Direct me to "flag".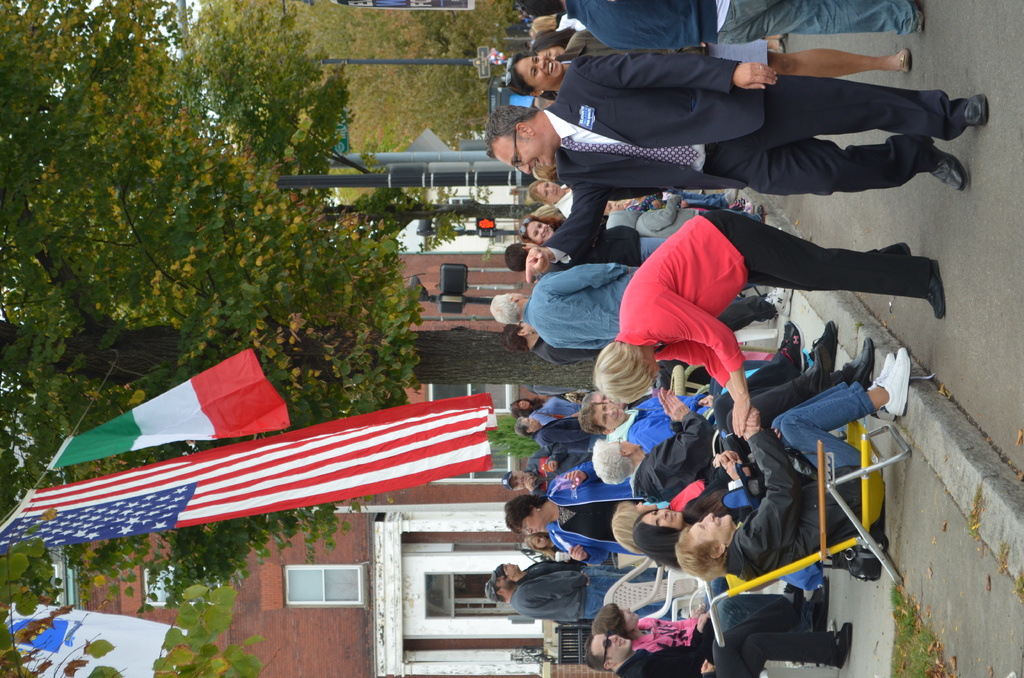
Direction: 86,403,499,560.
